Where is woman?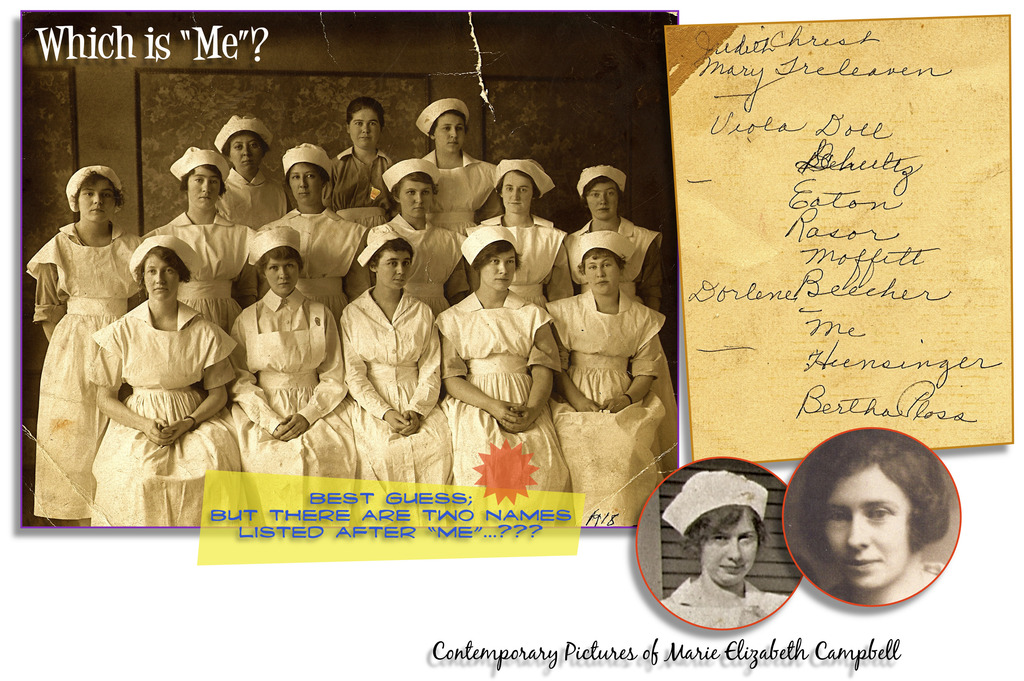
<bbox>250, 140, 362, 314</bbox>.
